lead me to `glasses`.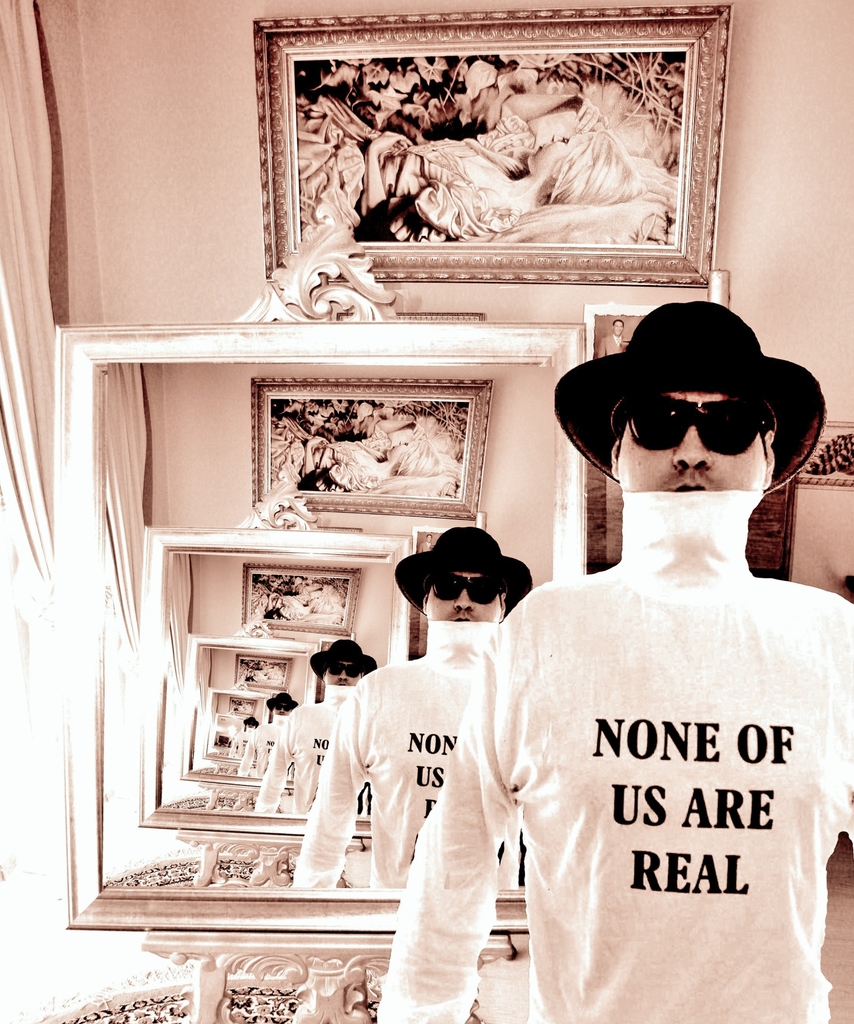
Lead to box=[322, 657, 369, 680].
